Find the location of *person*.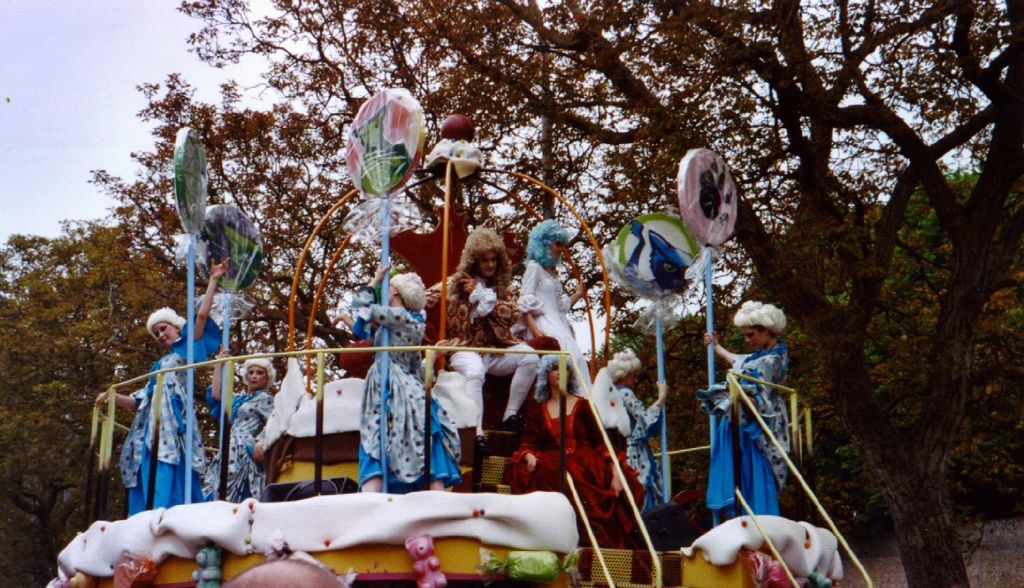
Location: (95,253,230,517).
